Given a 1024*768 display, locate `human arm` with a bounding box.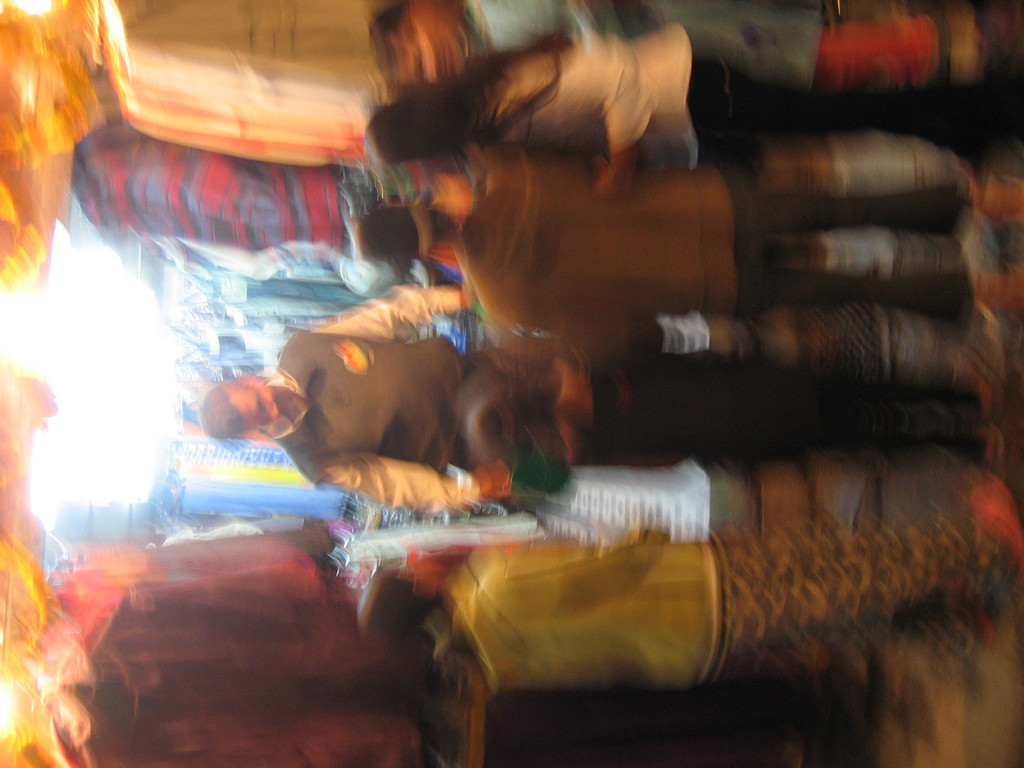
Located: region(477, 524, 669, 610).
